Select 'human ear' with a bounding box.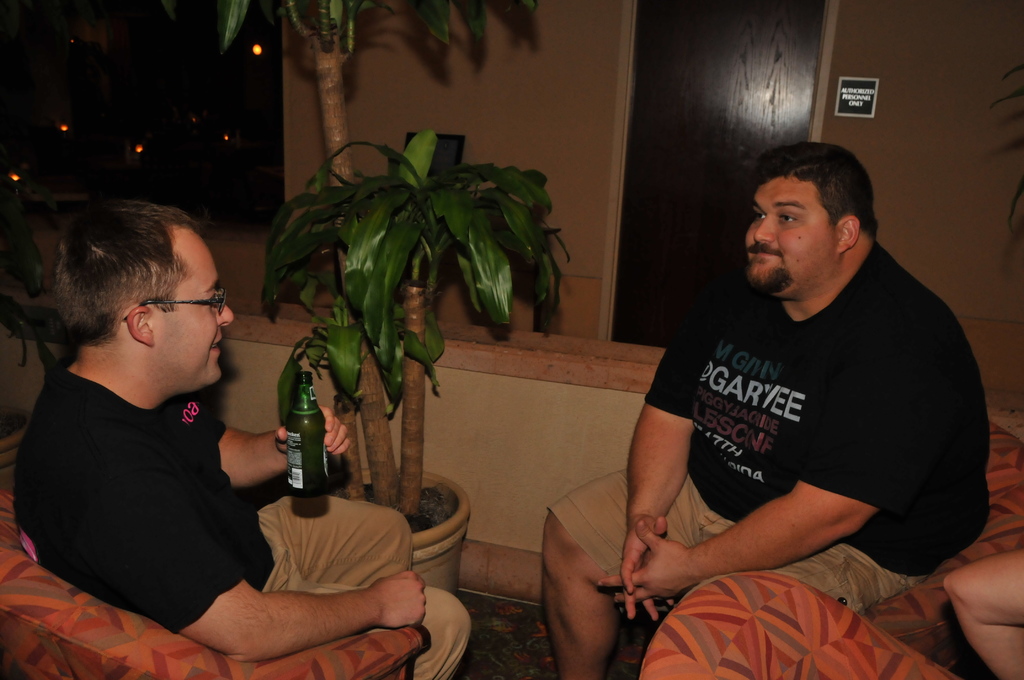
(839, 216, 859, 251).
